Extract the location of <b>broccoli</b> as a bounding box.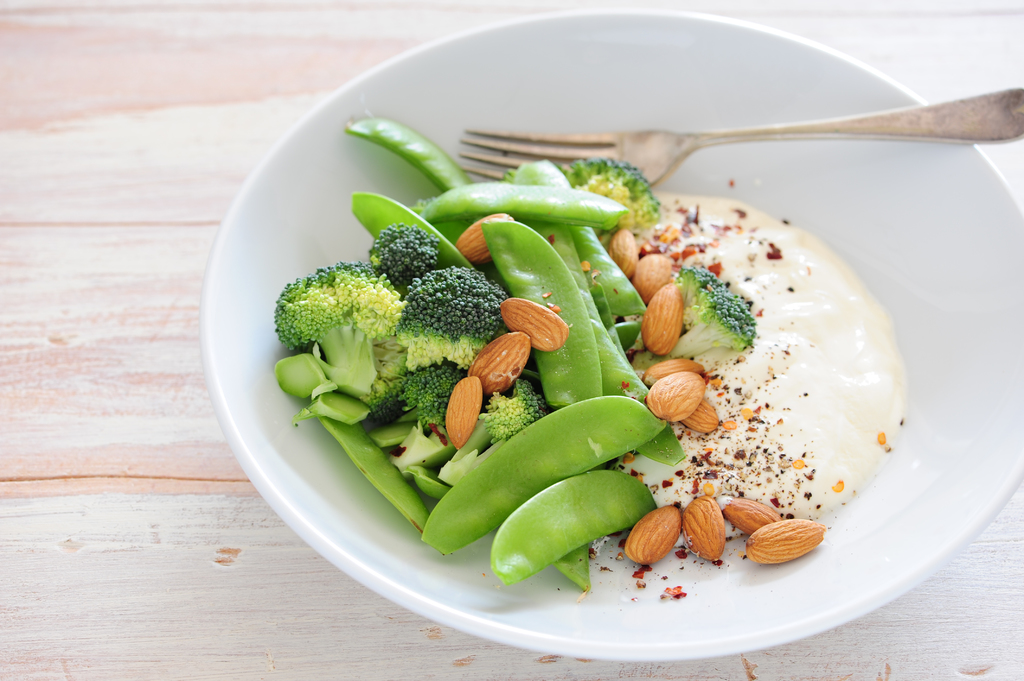
bbox(393, 266, 509, 371).
